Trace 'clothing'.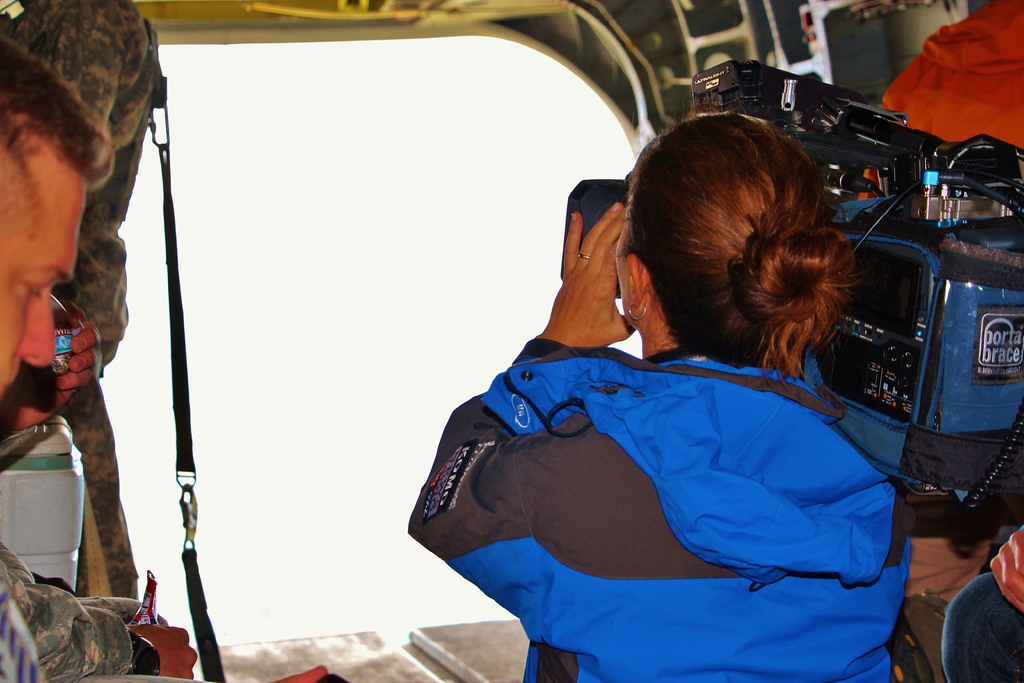
Traced to [386, 316, 932, 682].
